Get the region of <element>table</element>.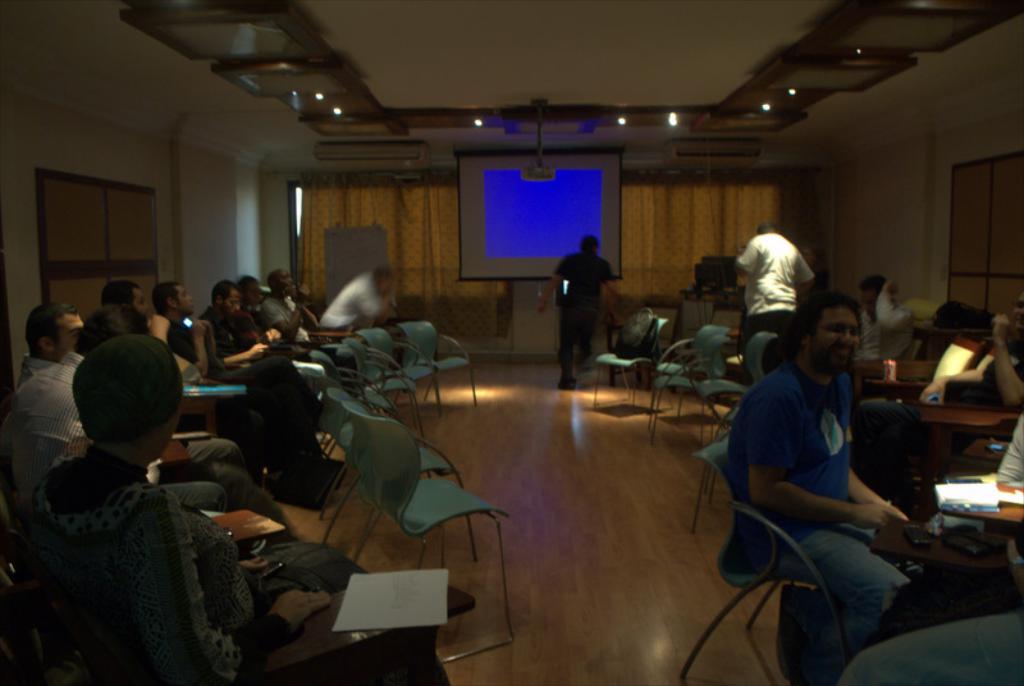
[872,493,1023,626].
